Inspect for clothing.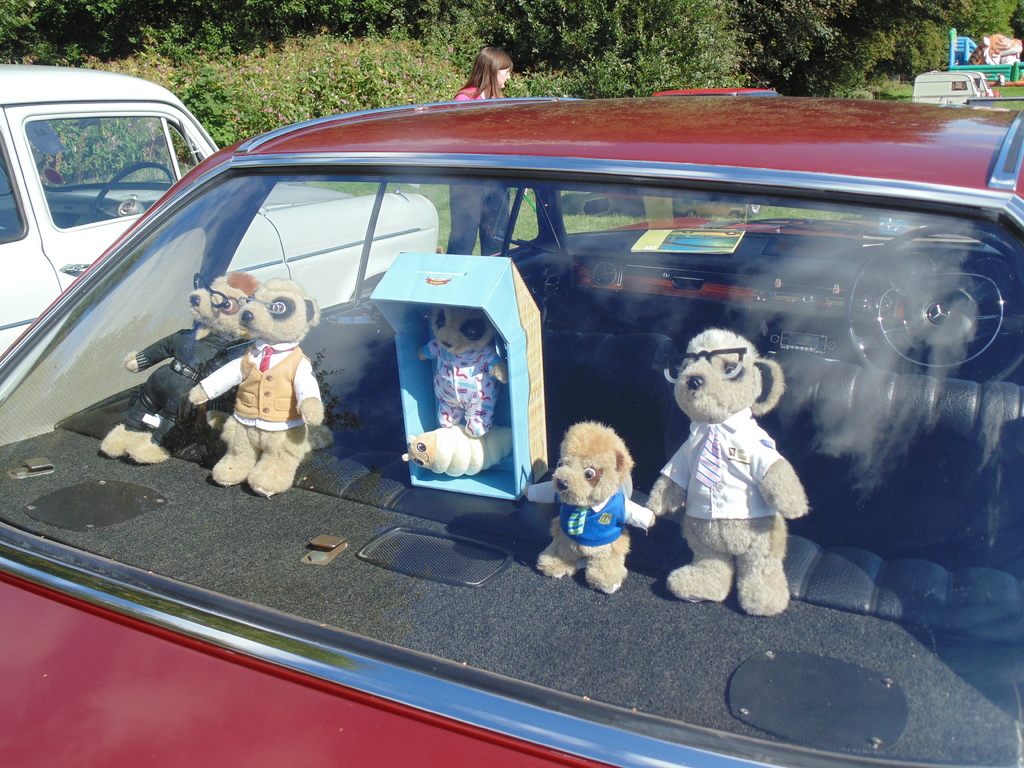
Inspection: x1=124 y1=323 x2=244 y2=451.
